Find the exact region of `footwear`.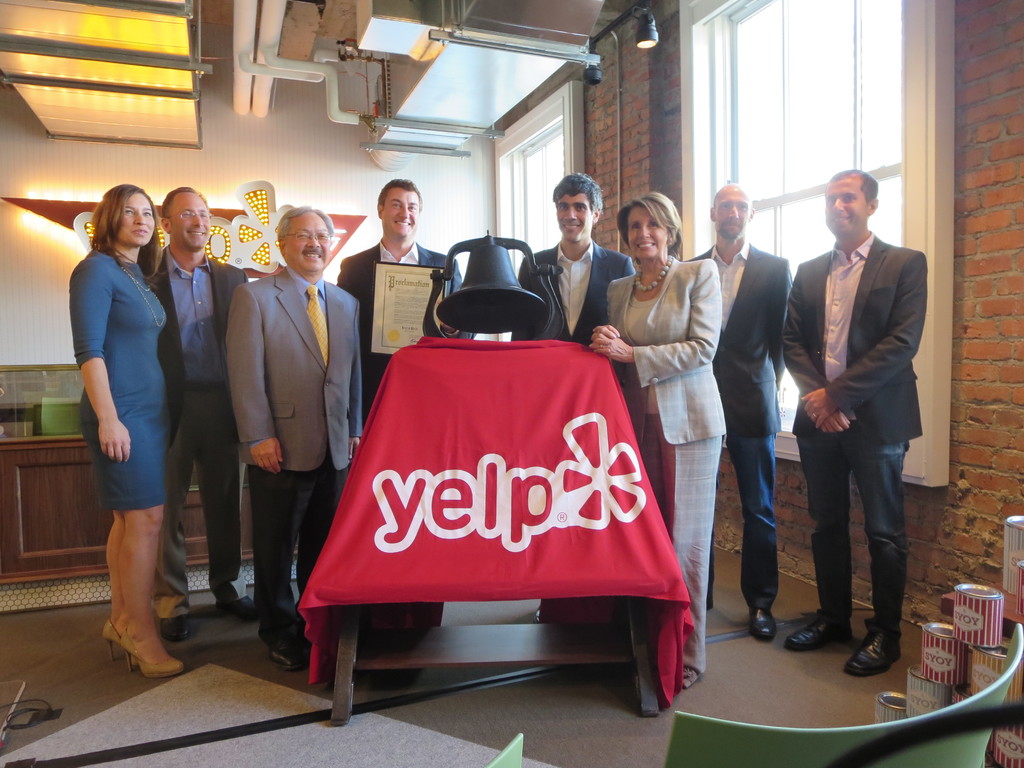
Exact region: 271, 646, 308, 675.
